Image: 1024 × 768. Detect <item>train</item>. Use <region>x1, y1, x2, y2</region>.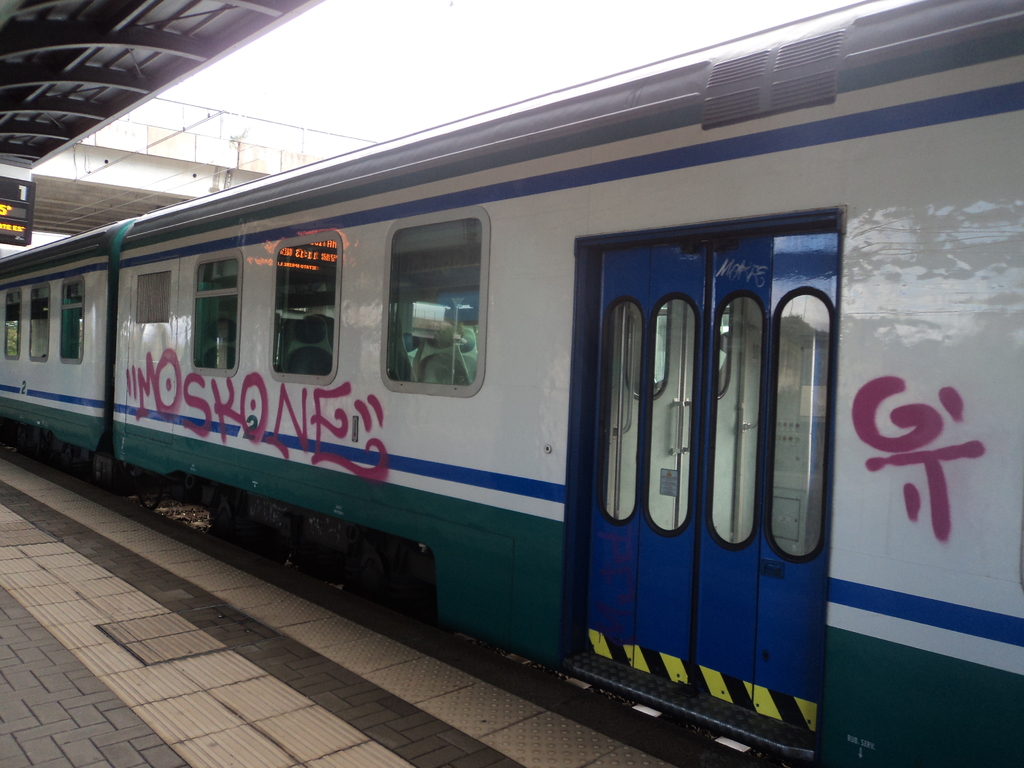
<region>0, 0, 1023, 767</region>.
